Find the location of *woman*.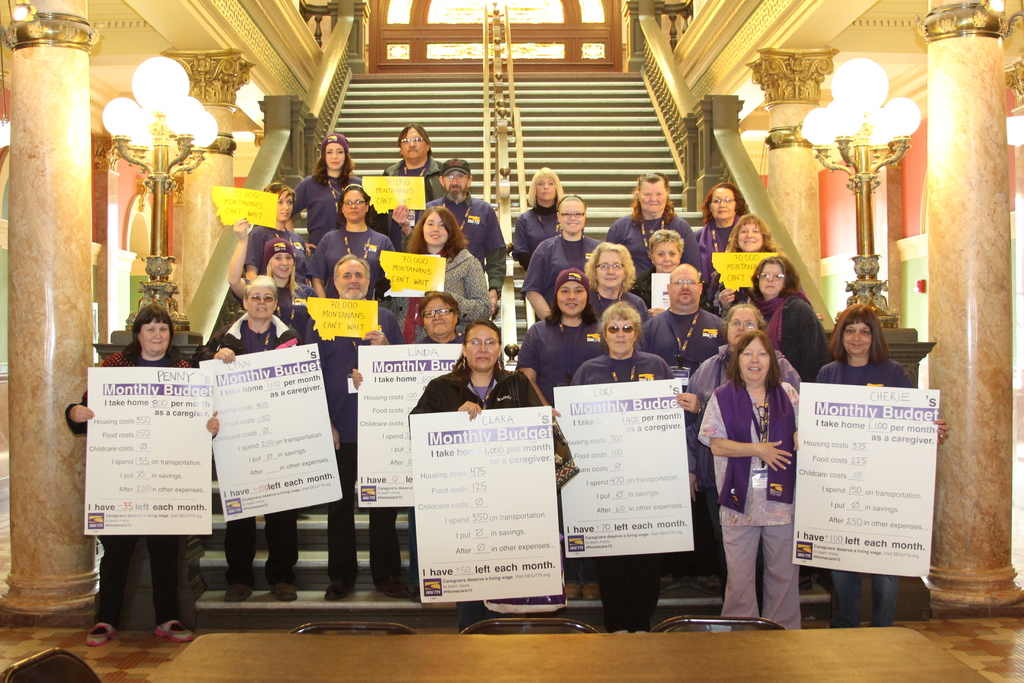
Location: 577:238:649:327.
